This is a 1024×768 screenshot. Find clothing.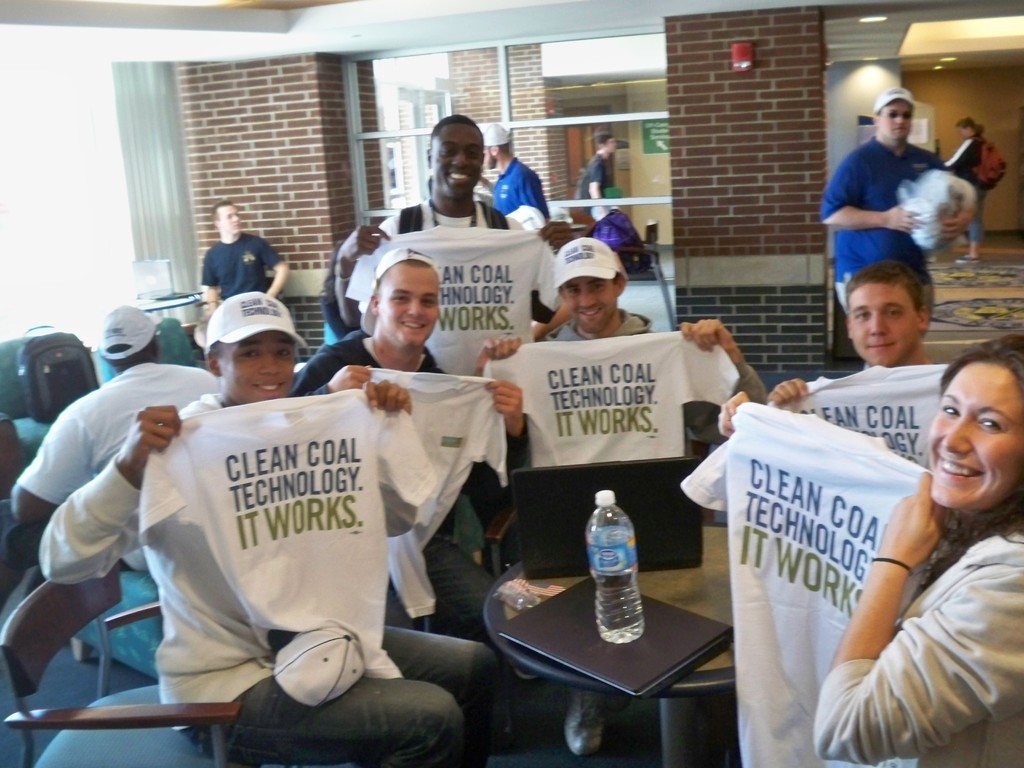
Bounding box: Rect(819, 135, 936, 311).
